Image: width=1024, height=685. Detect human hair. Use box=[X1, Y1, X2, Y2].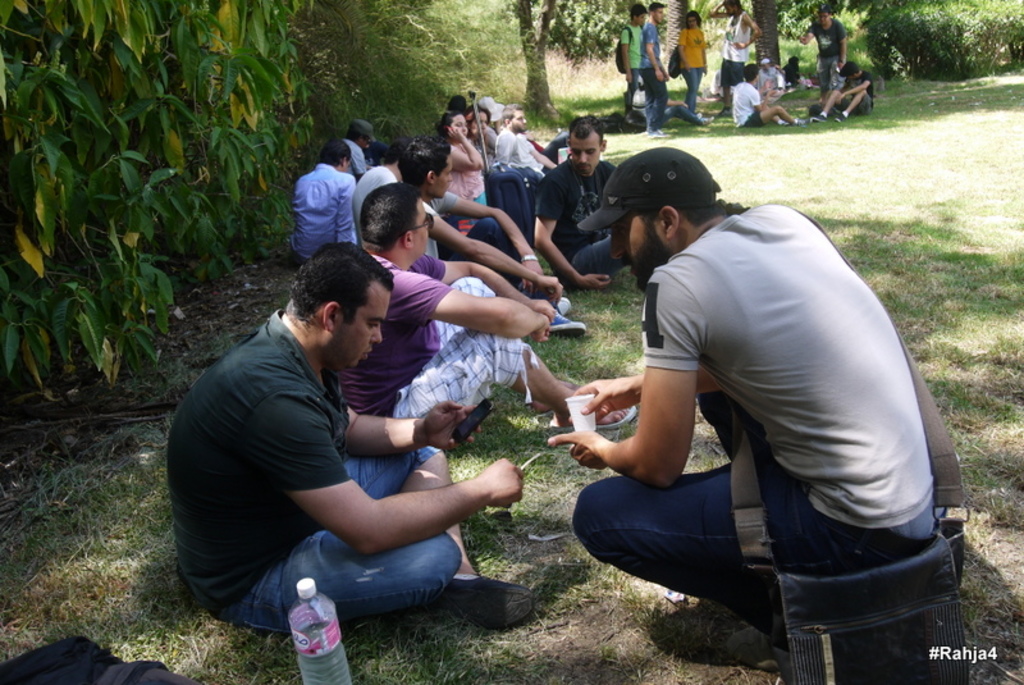
box=[838, 61, 860, 79].
